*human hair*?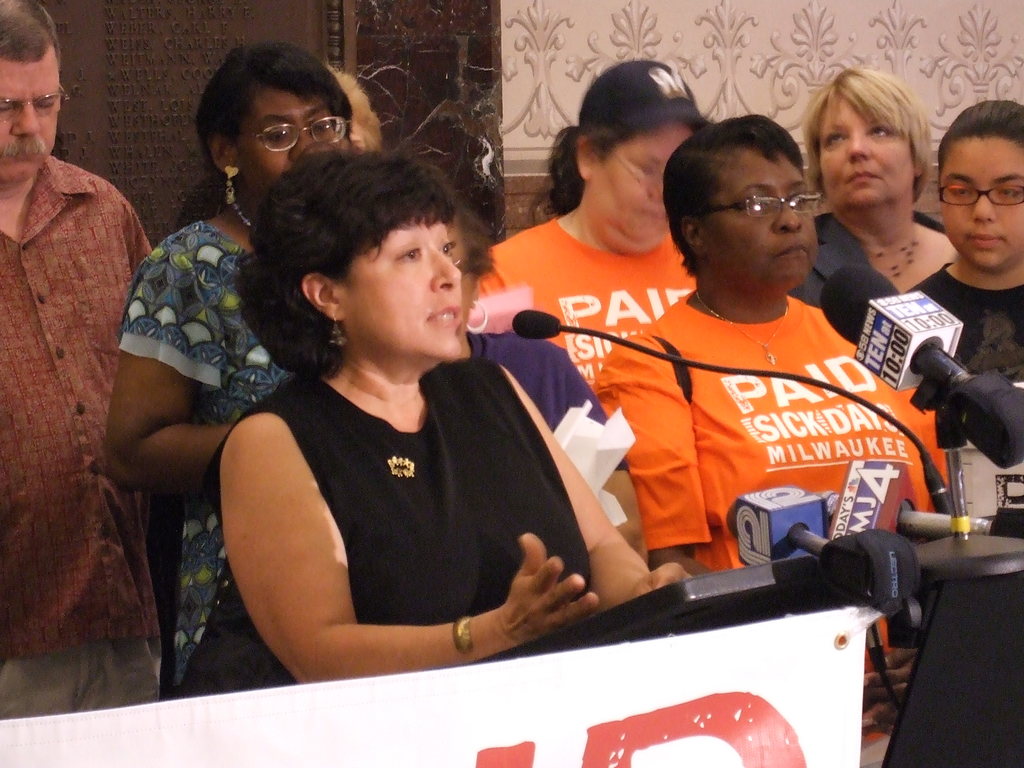
<region>660, 109, 807, 280</region>
